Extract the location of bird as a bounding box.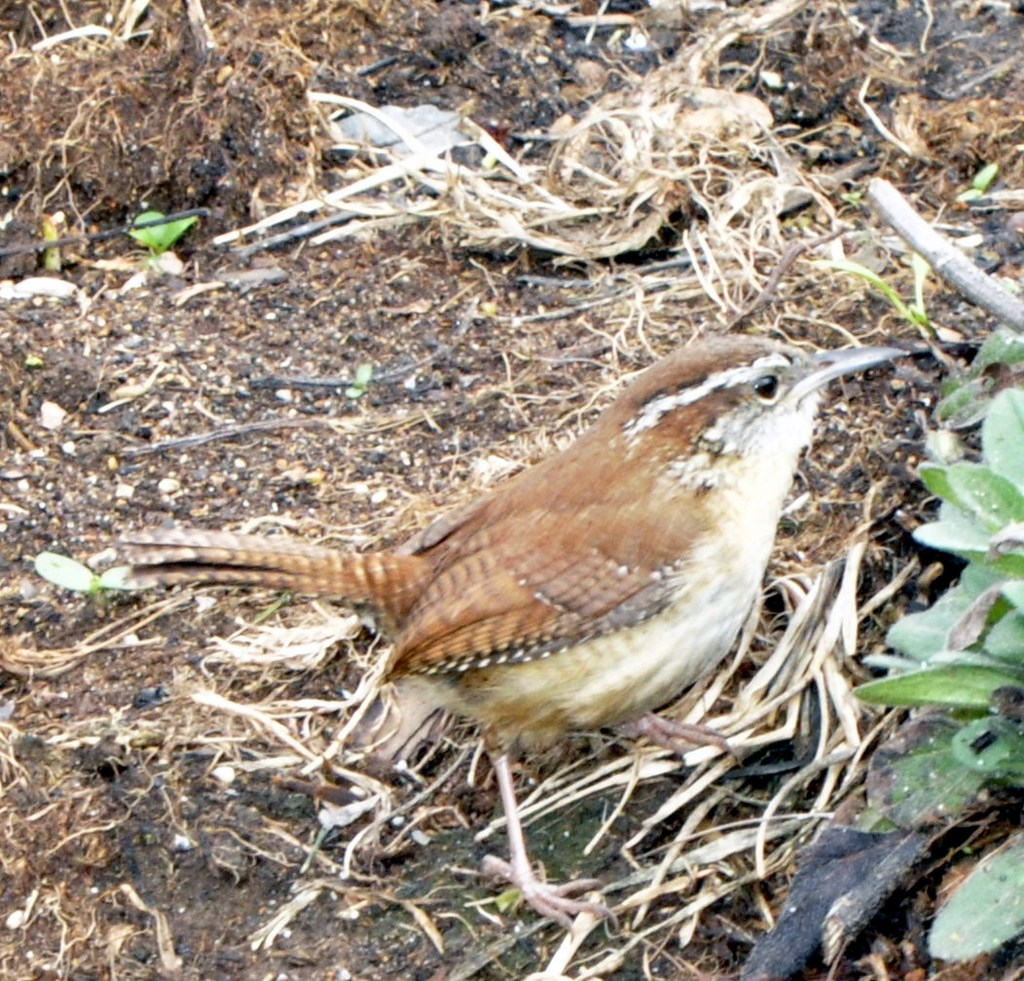
88 328 913 945.
